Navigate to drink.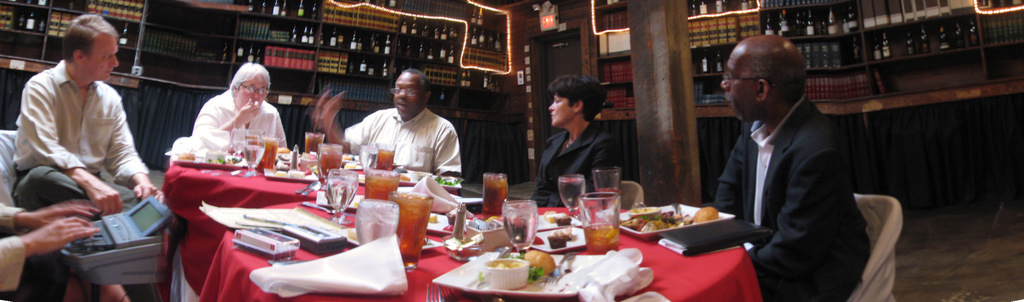
Navigation target: locate(588, 225, 624, 256).
